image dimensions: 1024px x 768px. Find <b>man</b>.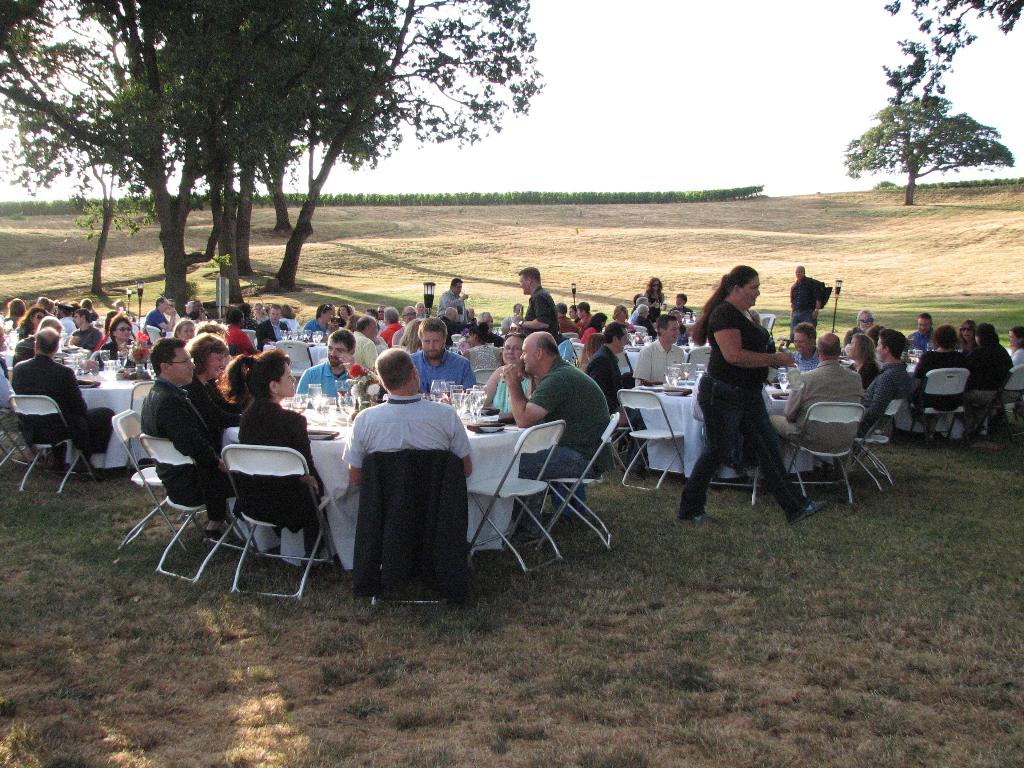
rect(841, 308, 888, 358).
